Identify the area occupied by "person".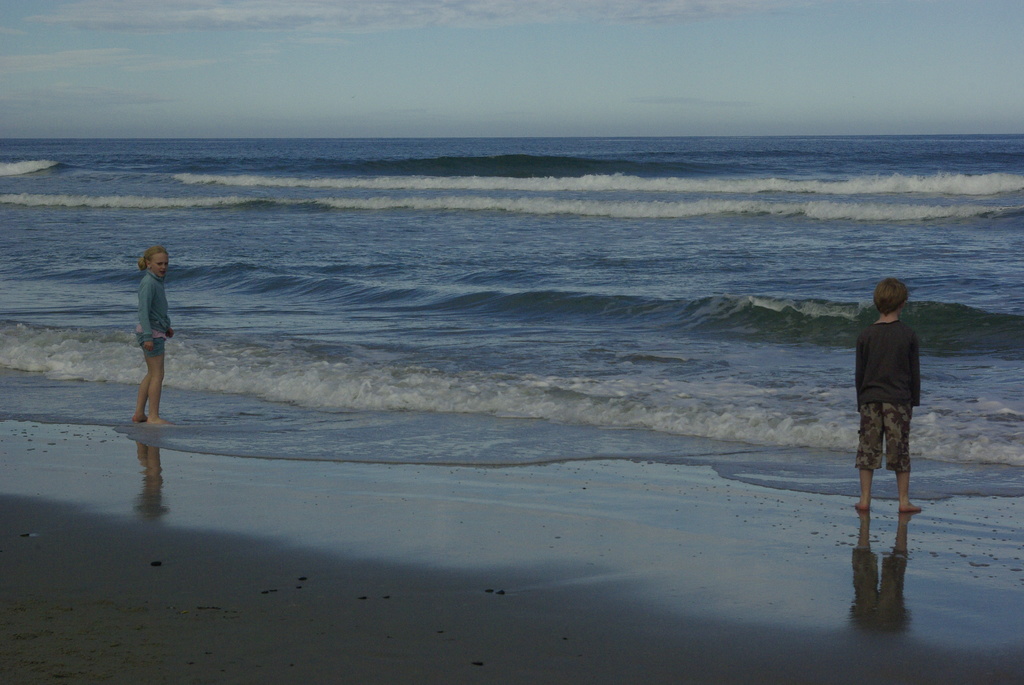
Area: [x1=127, y1=244, x2=175, y2=430].
